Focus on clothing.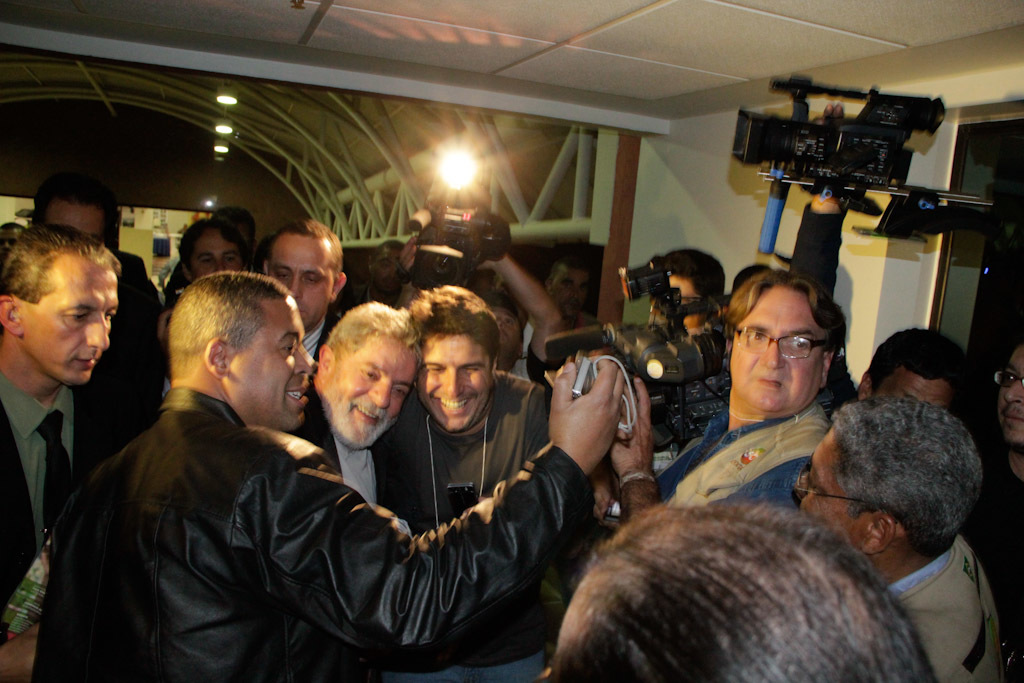
Focused at 406 370 555 528.
